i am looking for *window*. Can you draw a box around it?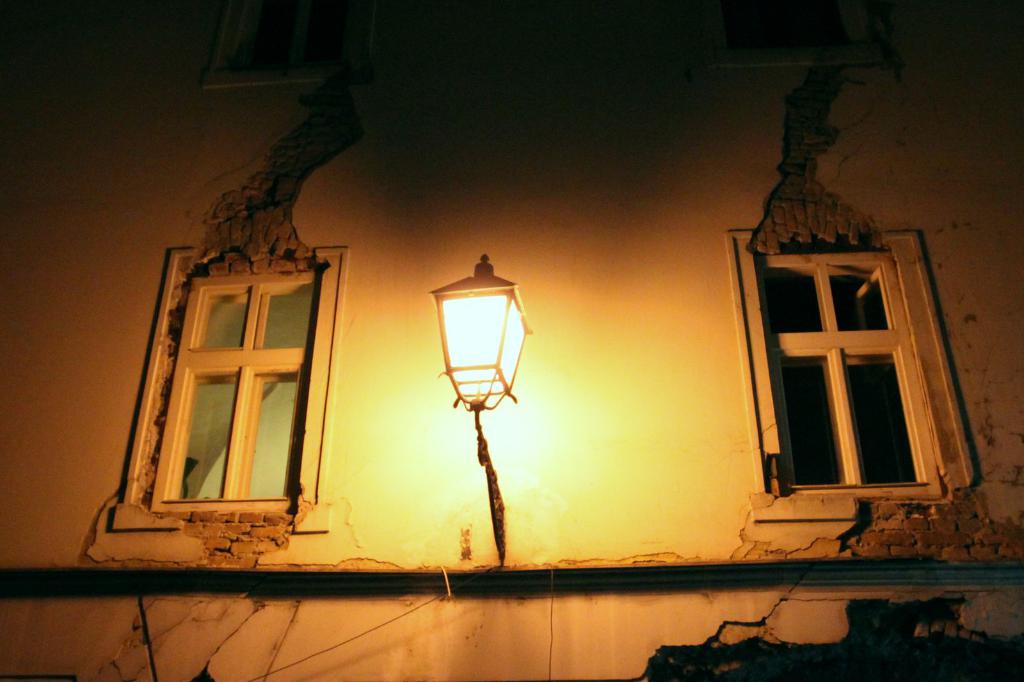
Sure, the bounding box is locate(118, 242, 333, 537).
